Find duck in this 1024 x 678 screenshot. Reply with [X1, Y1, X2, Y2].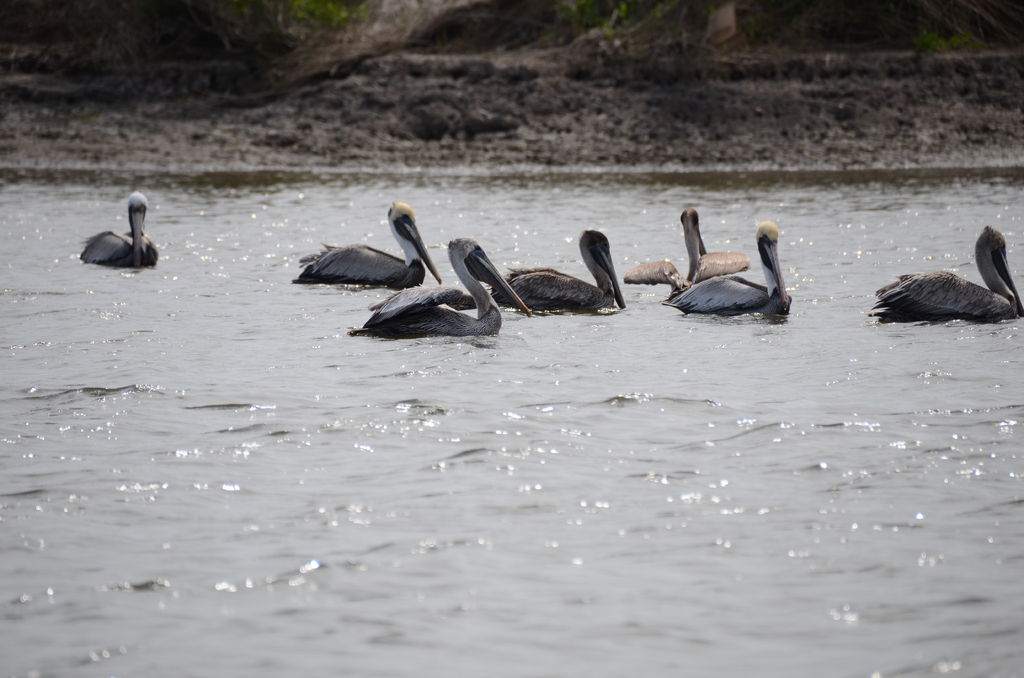
[76, 187, 163, 266].
